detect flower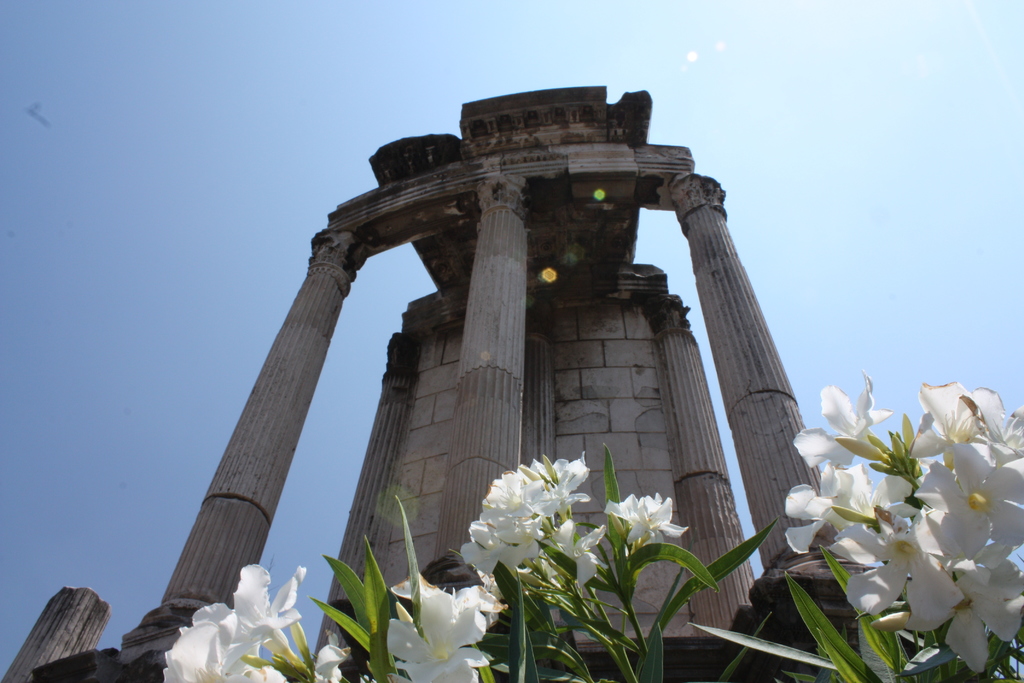
(left=604, top=491, right=688, bottom=540)
